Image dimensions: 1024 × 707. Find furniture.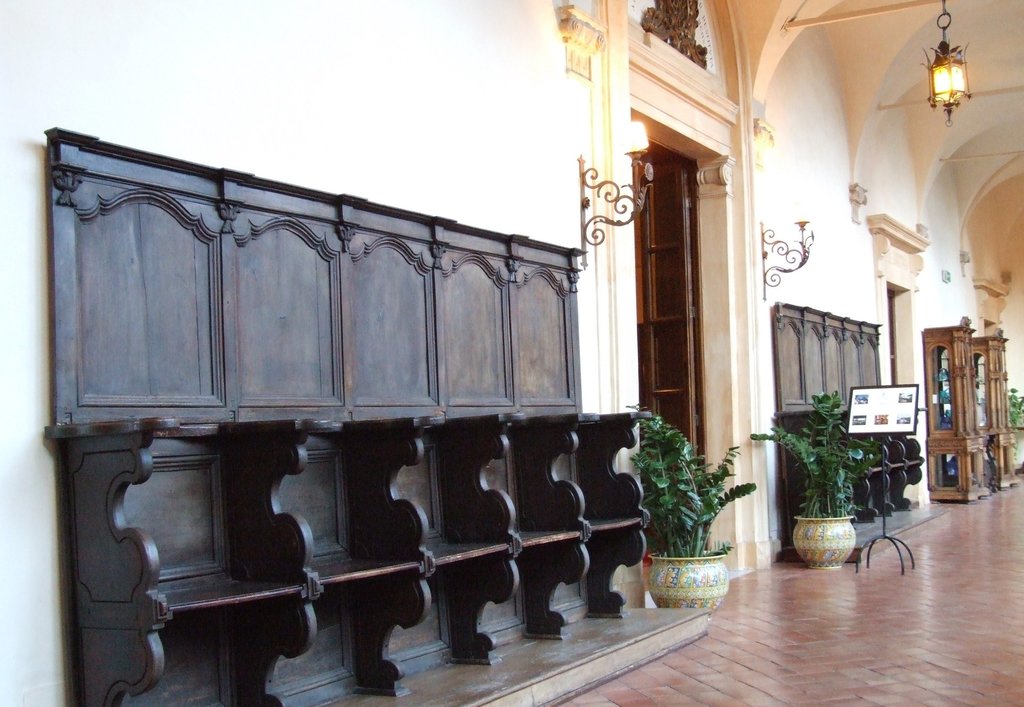
box(775, 301, 926, 531).
